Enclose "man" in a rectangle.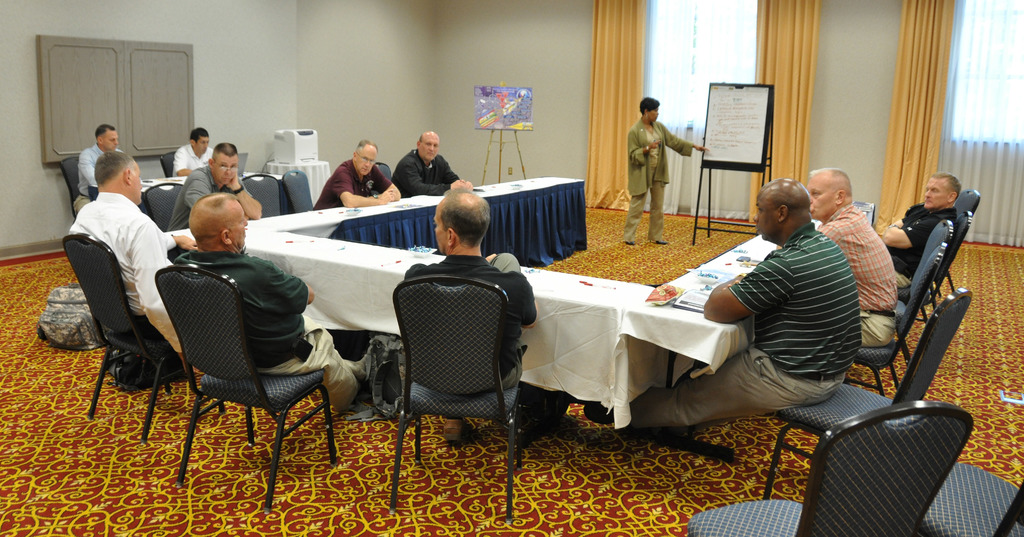
bbox(803, 168, 896, 345).
